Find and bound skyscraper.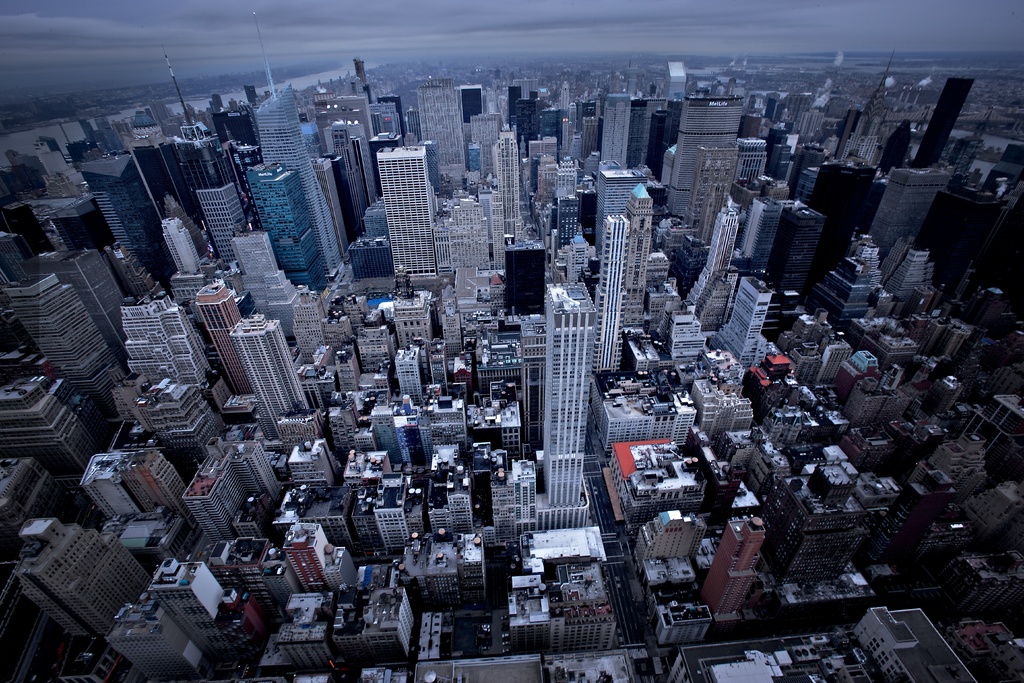
Bound: pyautogui.locateOnScreen(518, 94, 545, 119).
